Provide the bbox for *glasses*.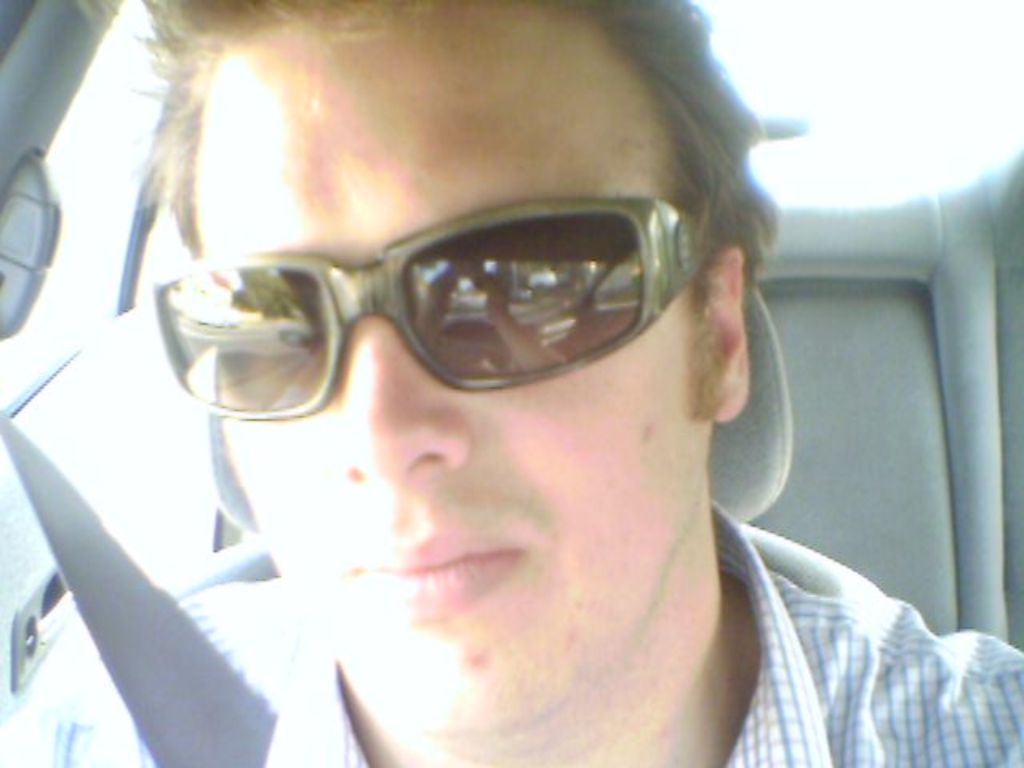
region(146, 197, 710, 426).
